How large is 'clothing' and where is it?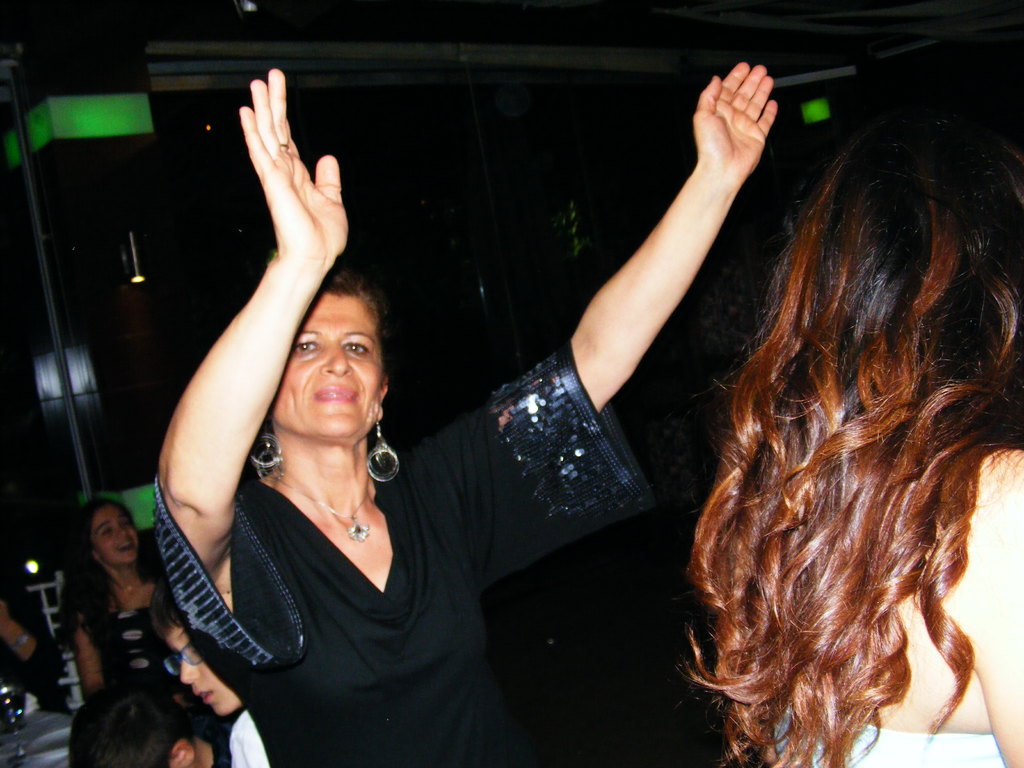
Bounding box: Rect(152, 330, 515, 740).
